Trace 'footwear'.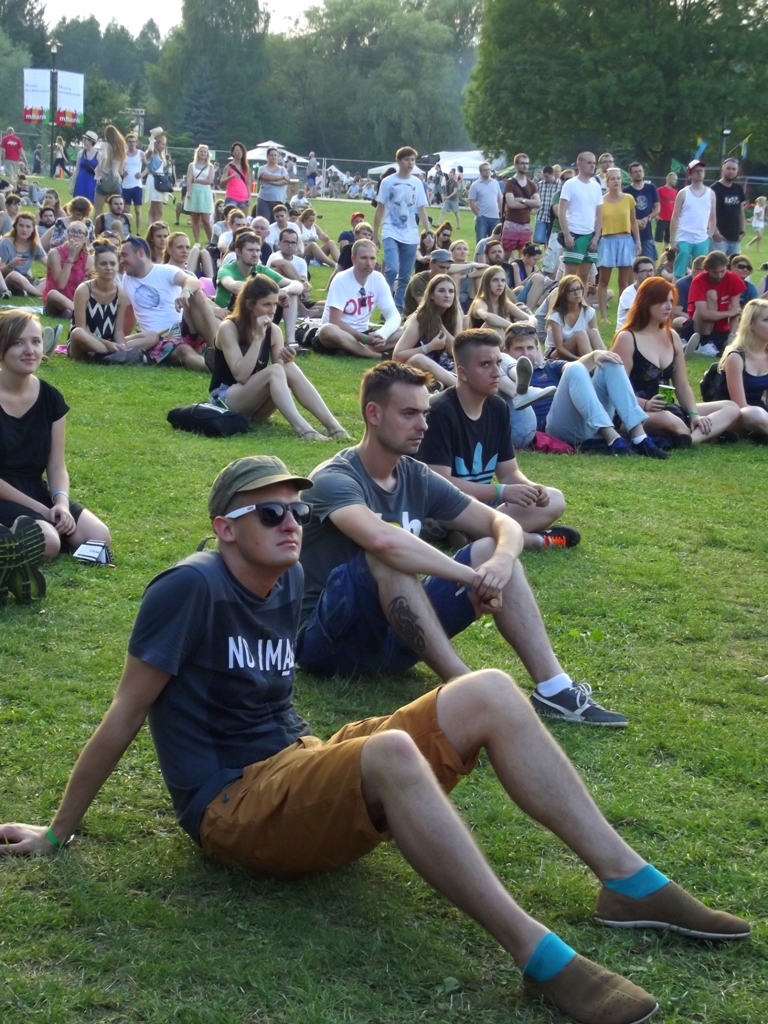
Traced to <box>681,330,703,364</box>.
